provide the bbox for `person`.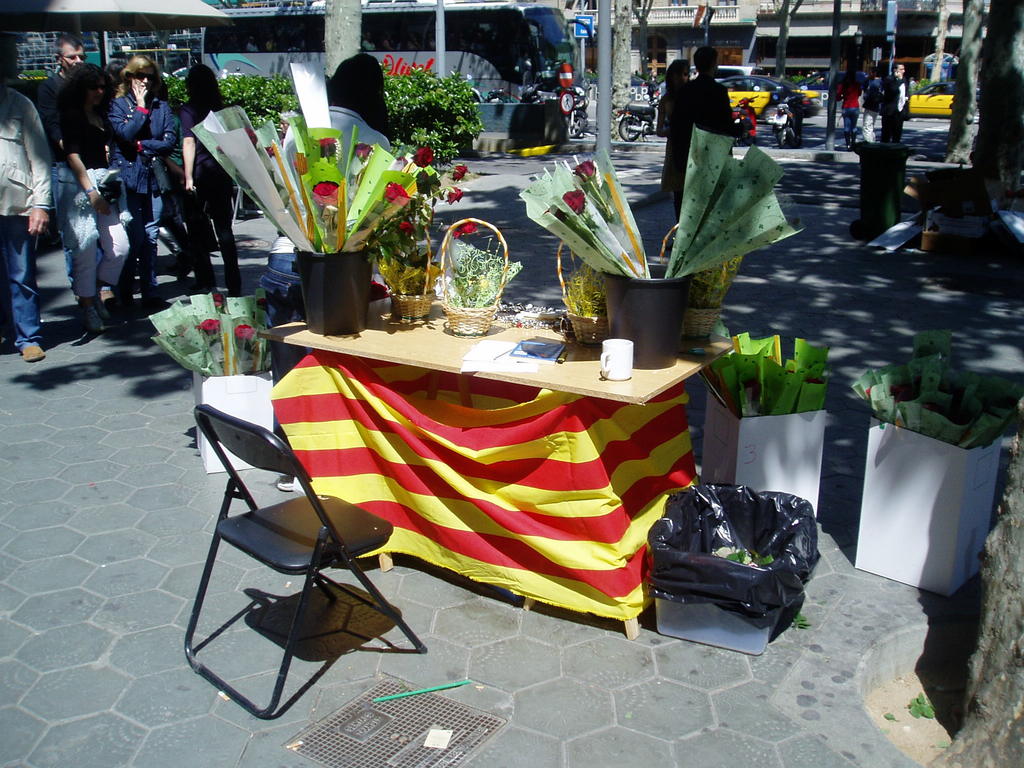
region(261, 52, 390, 488).
